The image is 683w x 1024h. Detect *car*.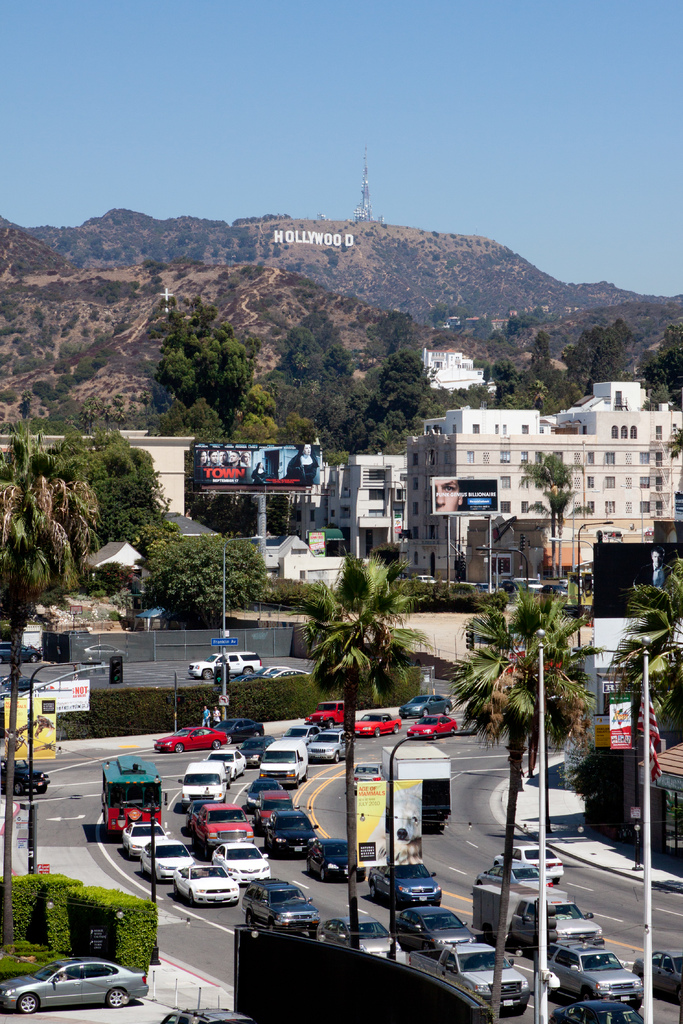
Detection: (292,832,373,886).
